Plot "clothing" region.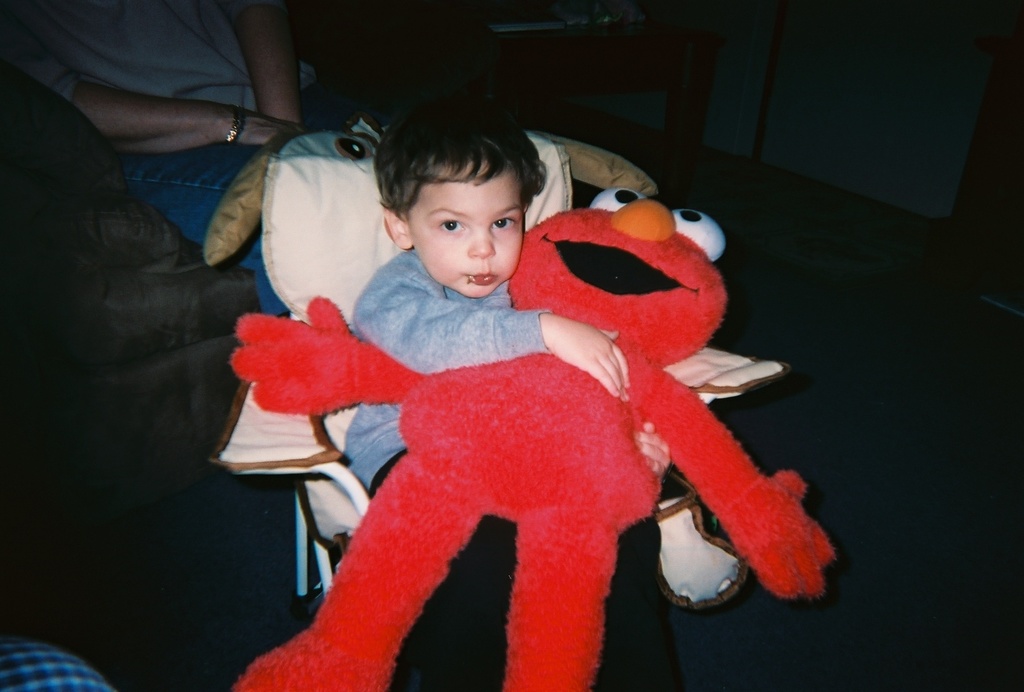
Plotted at (0,0,392,299).
